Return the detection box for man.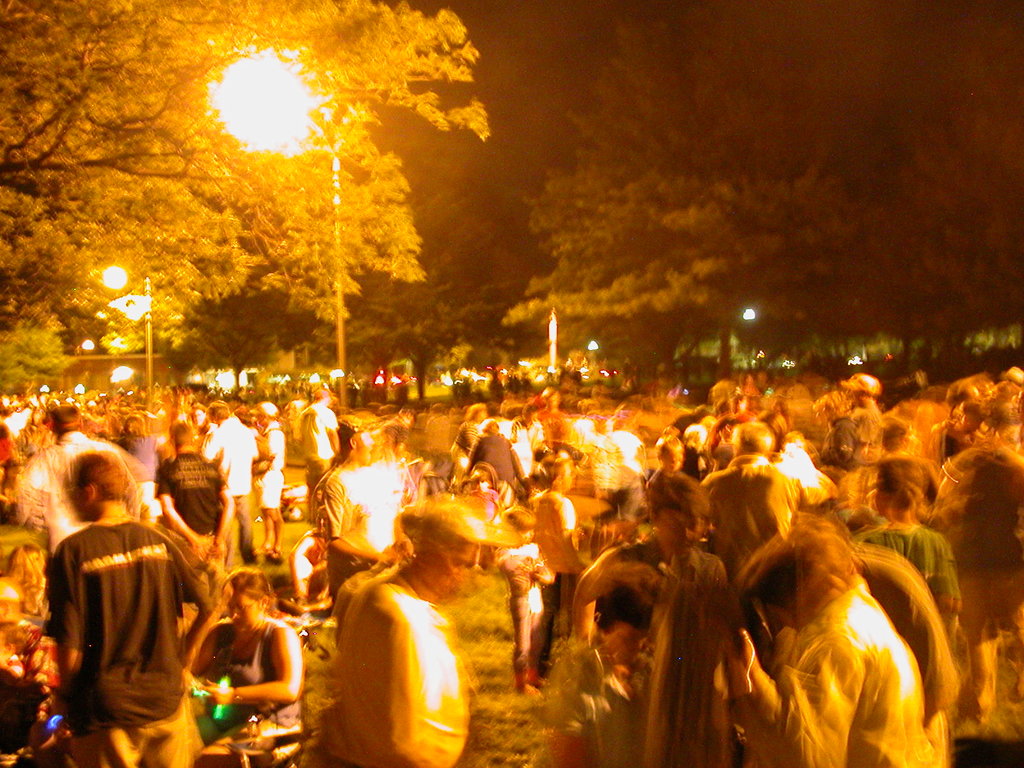
(307, 409, 415, 606).
